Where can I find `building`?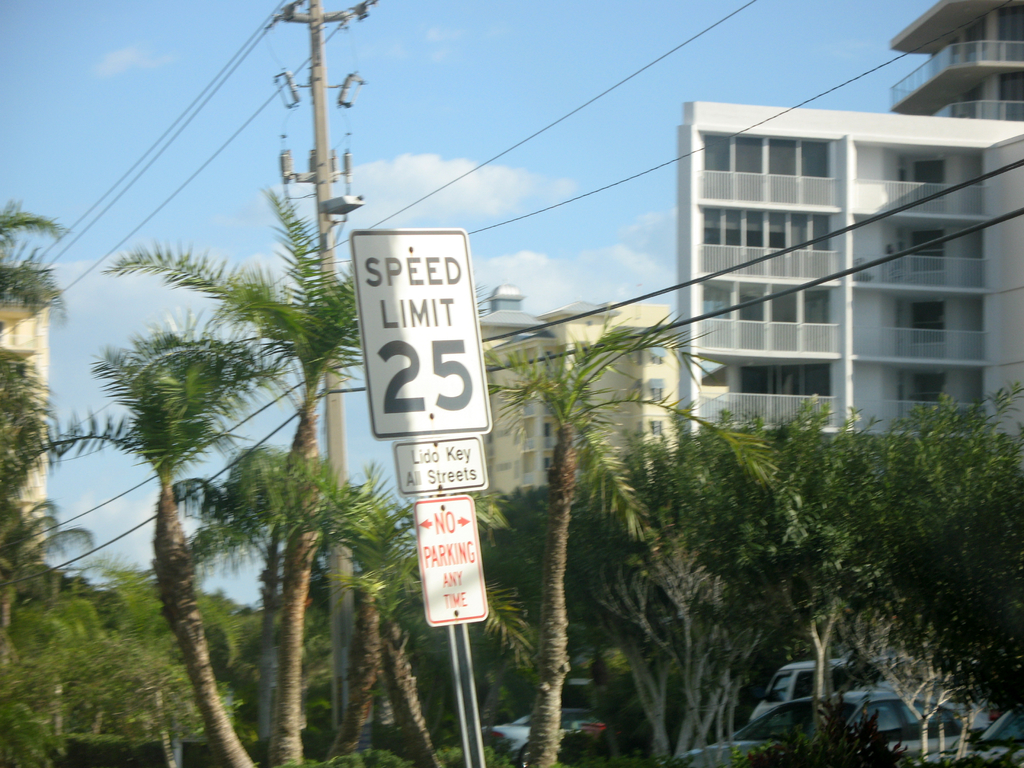
You can find it at Rect(478, 284, 674, 498).
